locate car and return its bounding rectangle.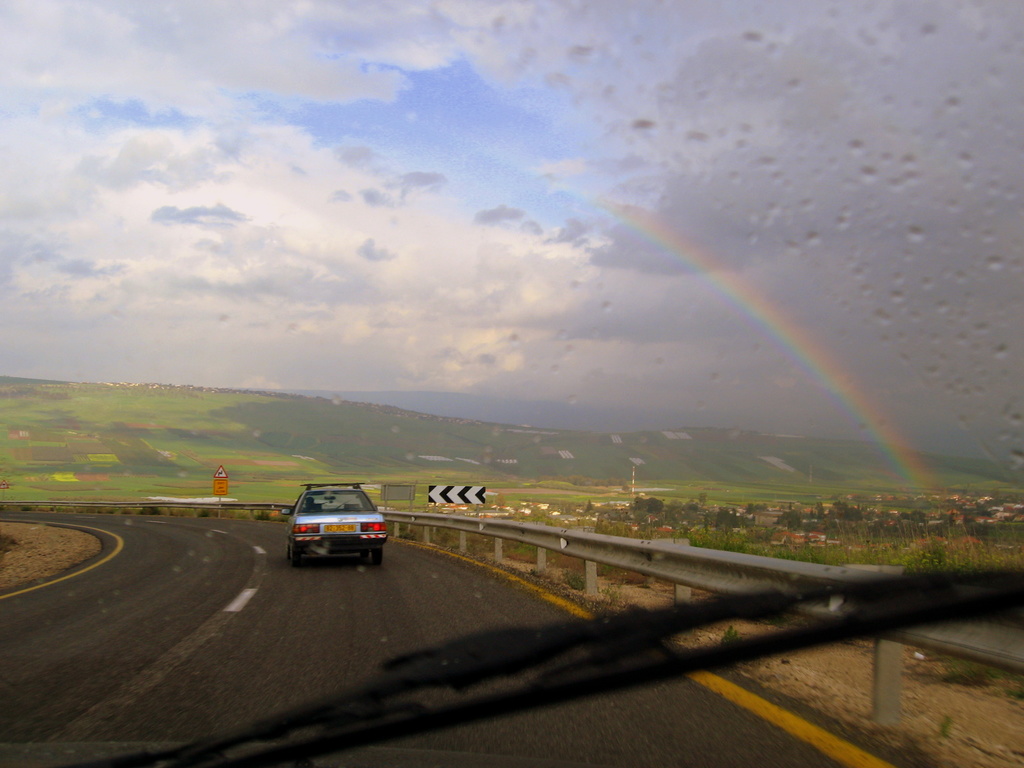
bbox=[282, 481, 387, 566].
